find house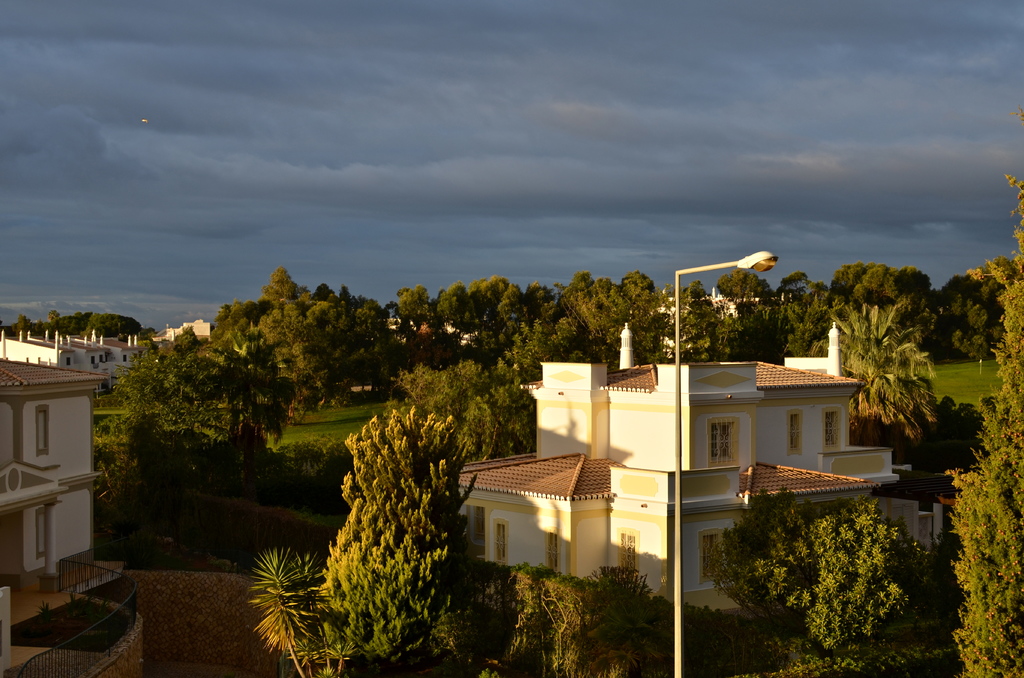
0,335,103,626
